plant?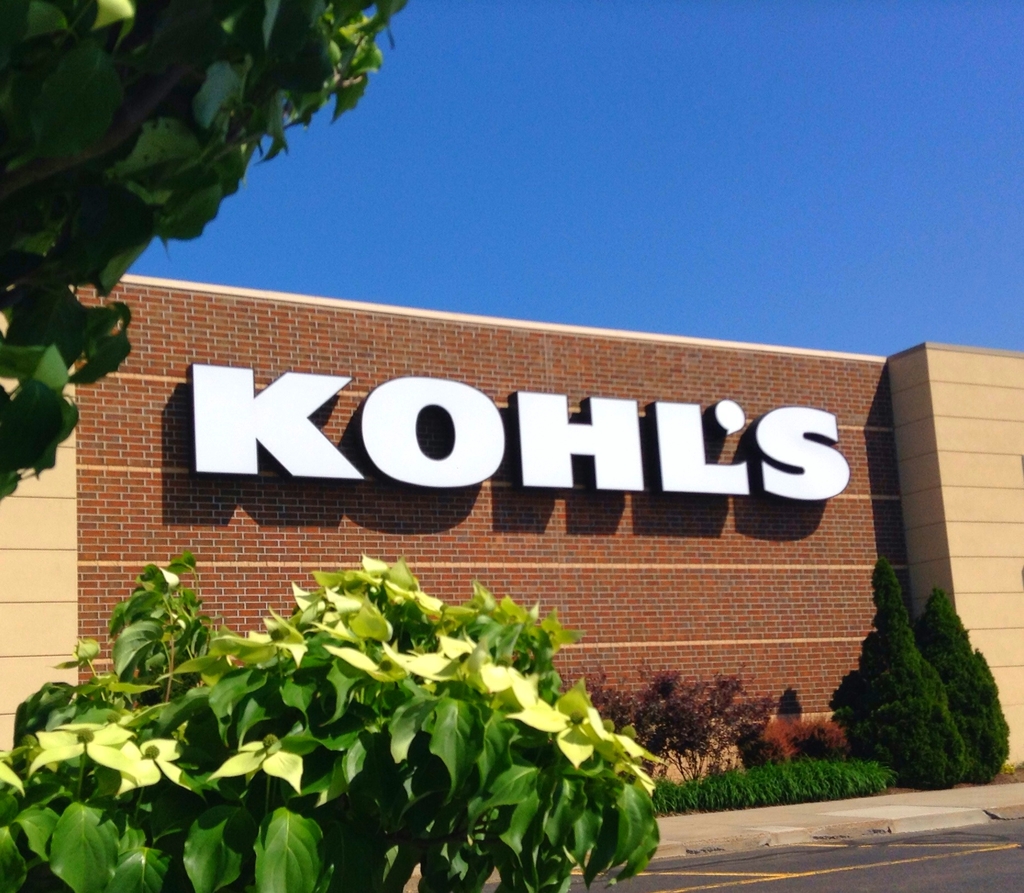
(left=582, top=660, right=785, bottom=783)
